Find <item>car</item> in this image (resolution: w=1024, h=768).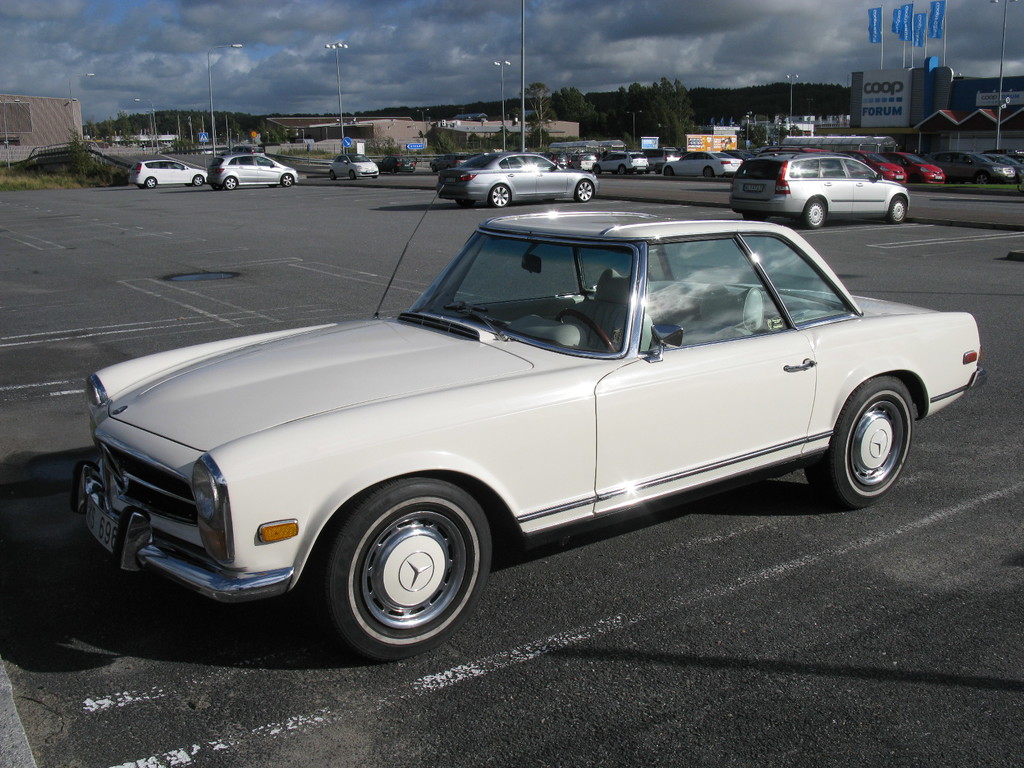
rect(728, 149, 906, 228).
